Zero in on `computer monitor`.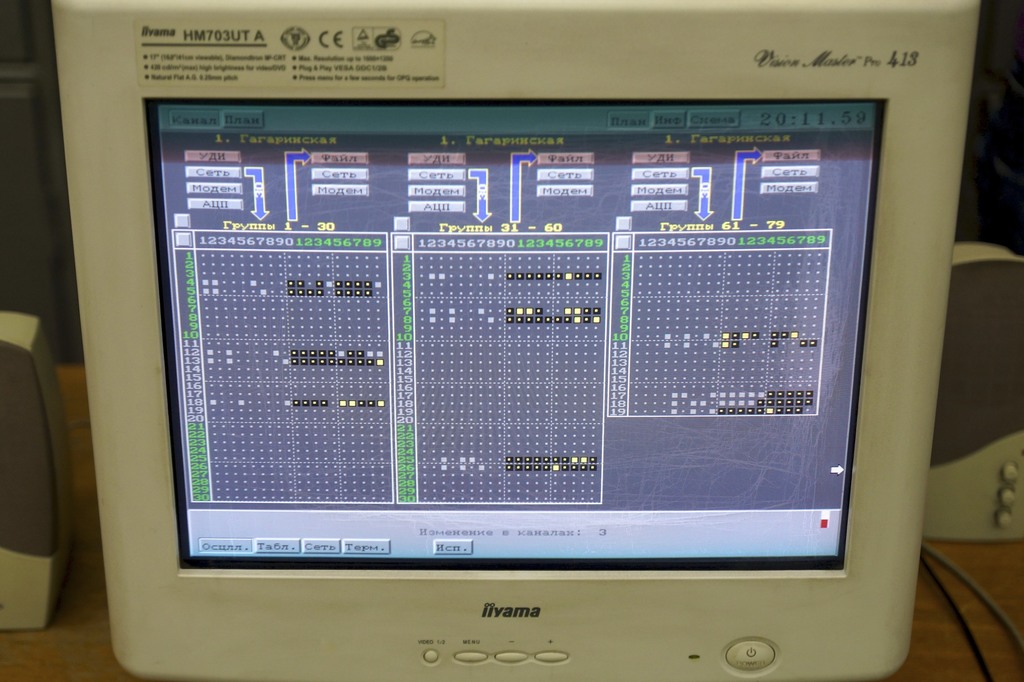
Zeroed in: (44,0,986,681).
